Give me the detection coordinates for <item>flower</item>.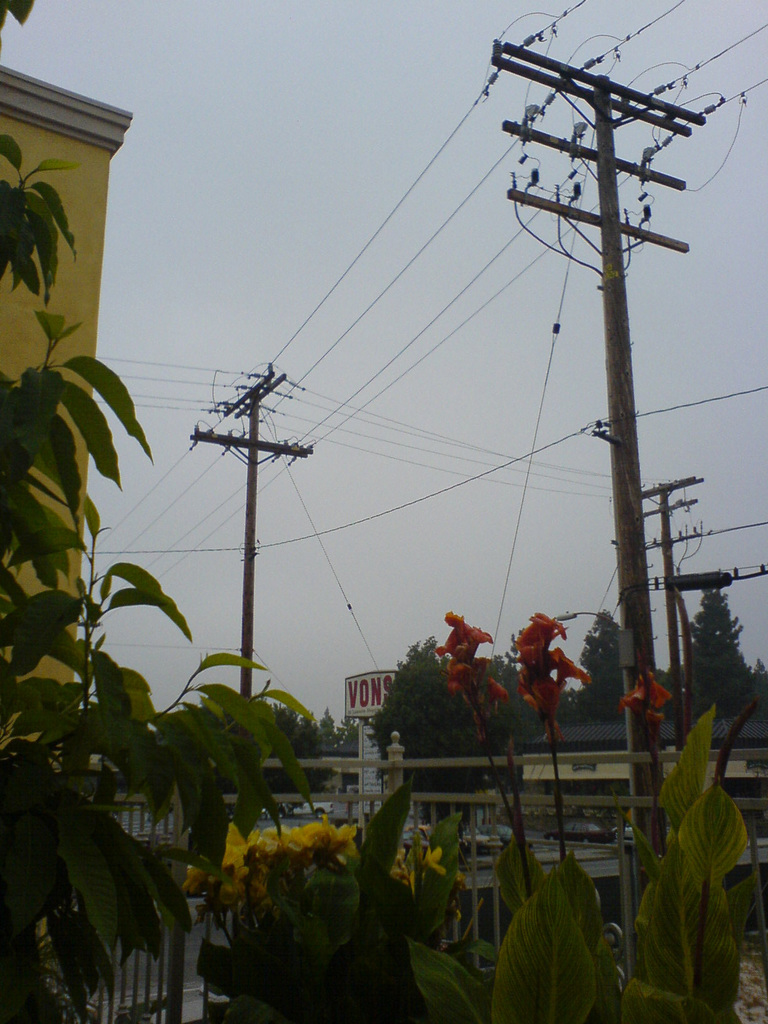
[623, 659, 675, 743].
